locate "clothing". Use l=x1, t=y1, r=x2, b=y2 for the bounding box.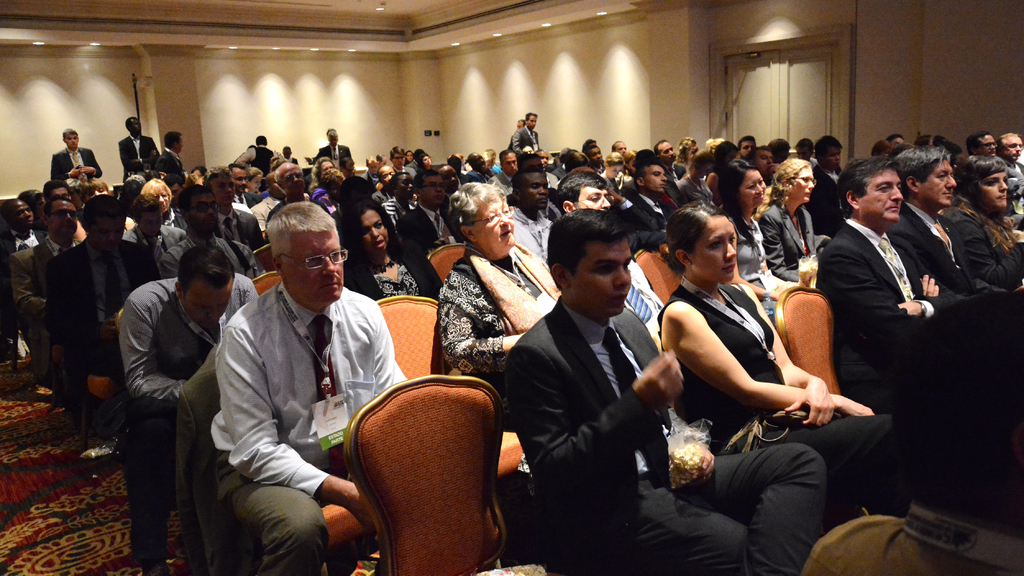
l=122, t=220, r=185, b=252.
